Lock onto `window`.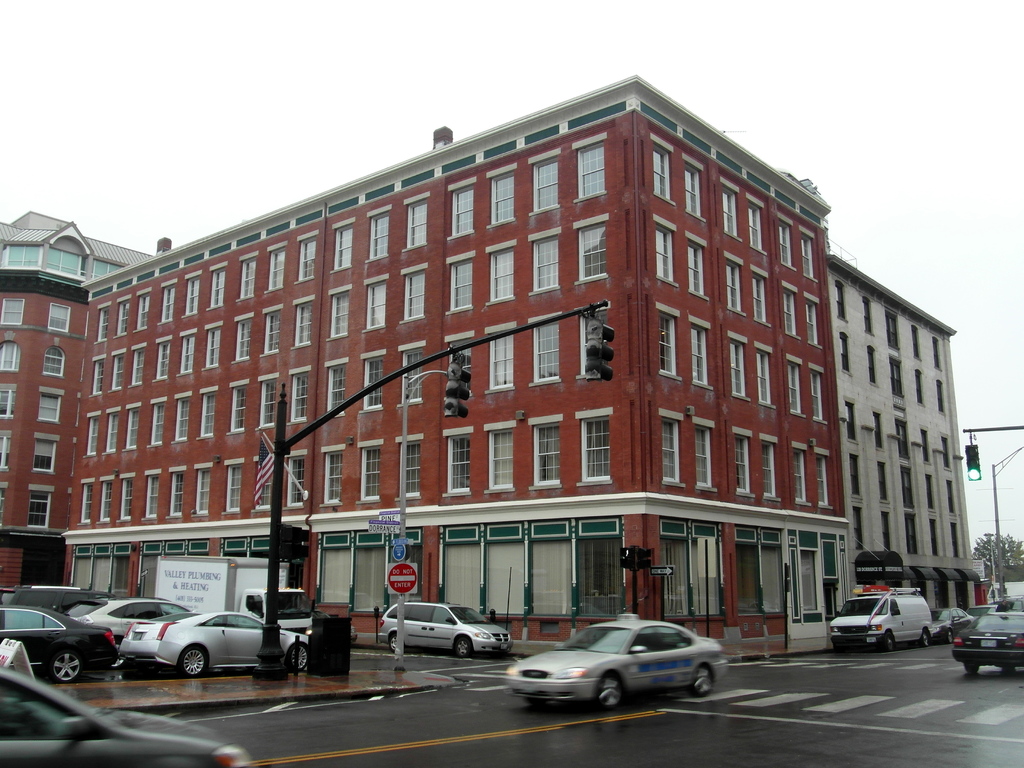
Locked: x1=733 y1=434 x2=751 y2=491.
